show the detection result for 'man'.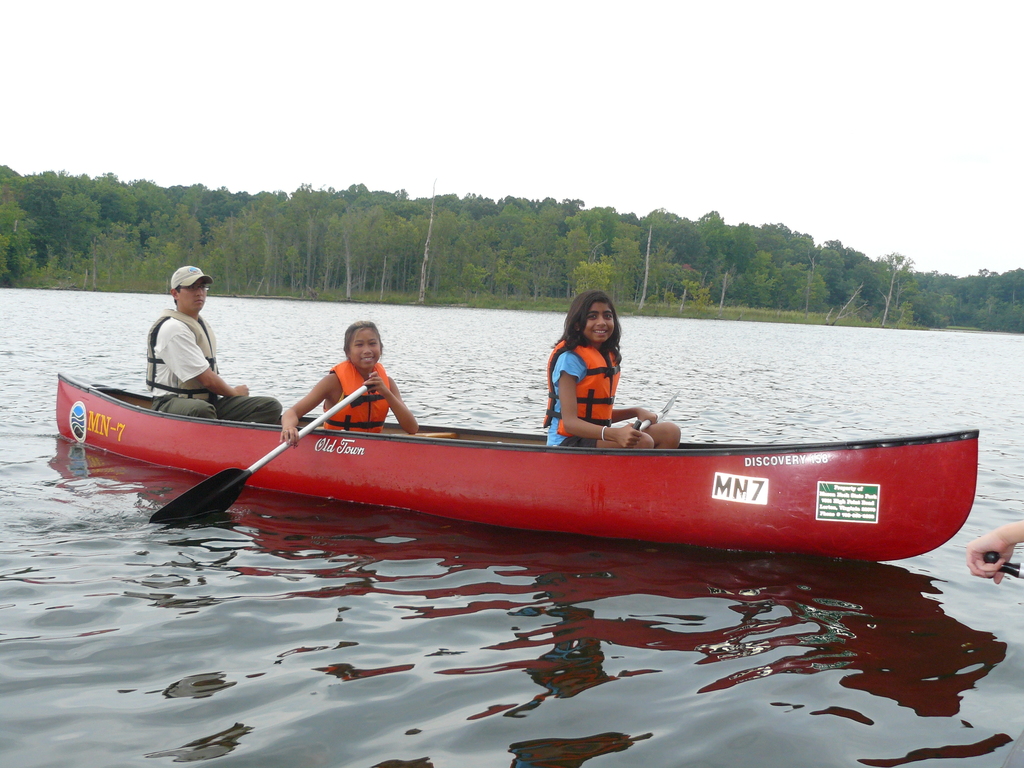
{"x1": 146, "y1": 265, "x2": 284, "y2": 425}.
